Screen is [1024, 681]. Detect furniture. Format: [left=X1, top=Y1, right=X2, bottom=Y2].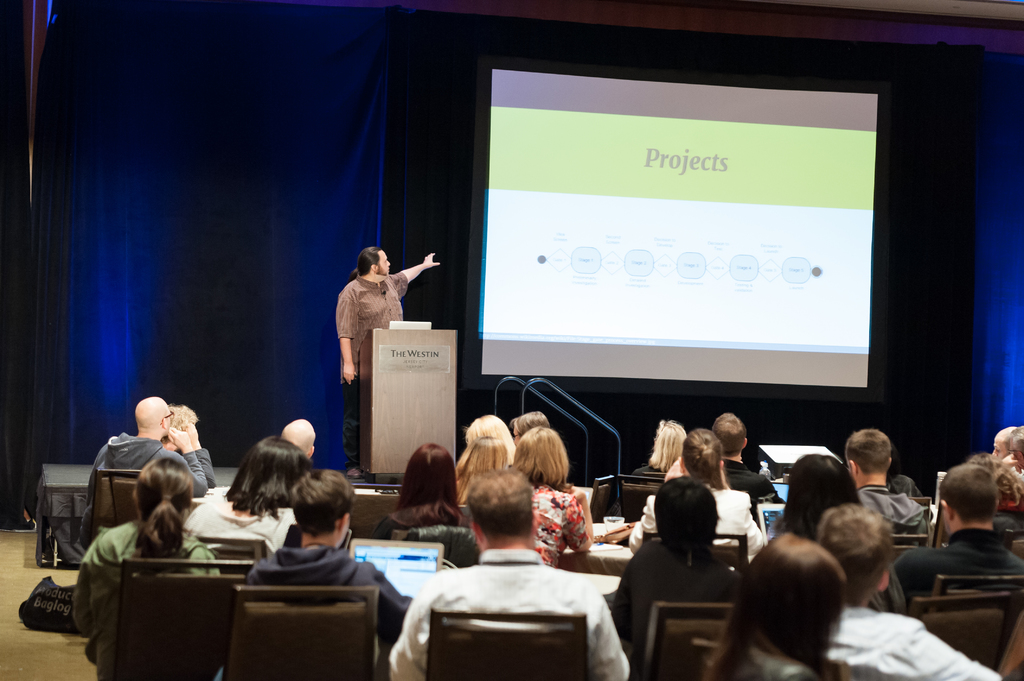
[left=576, top=572, right=622, bottom=612].
